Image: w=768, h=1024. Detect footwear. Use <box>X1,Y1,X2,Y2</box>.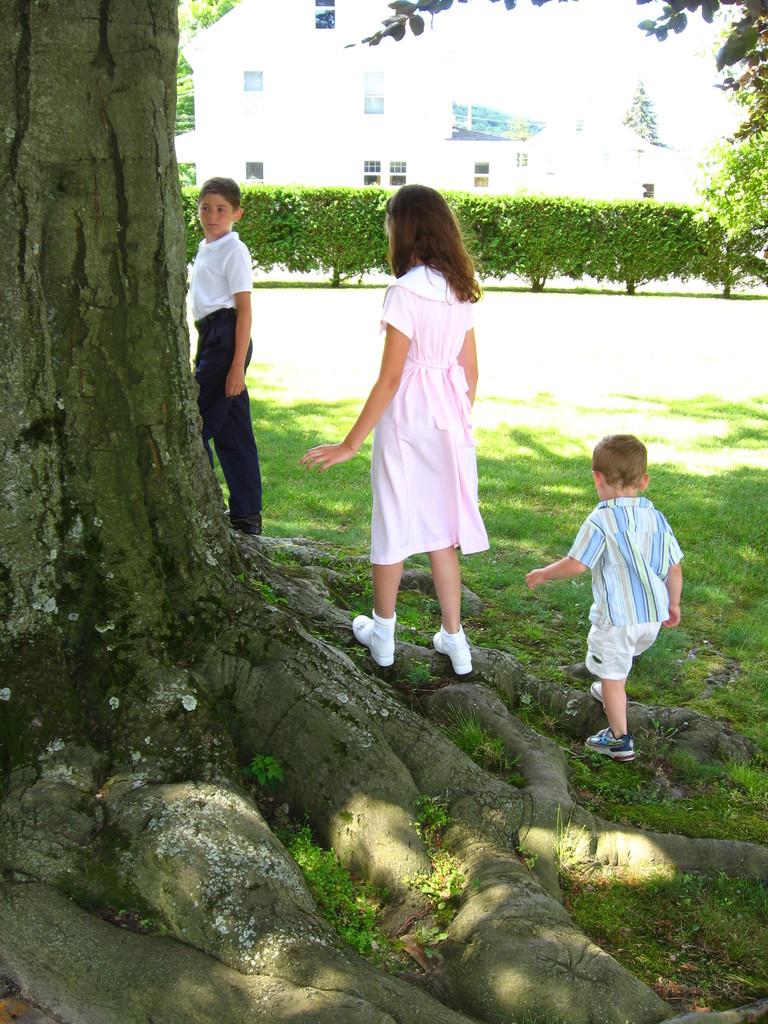
<box>585,721,634,760</box>.
